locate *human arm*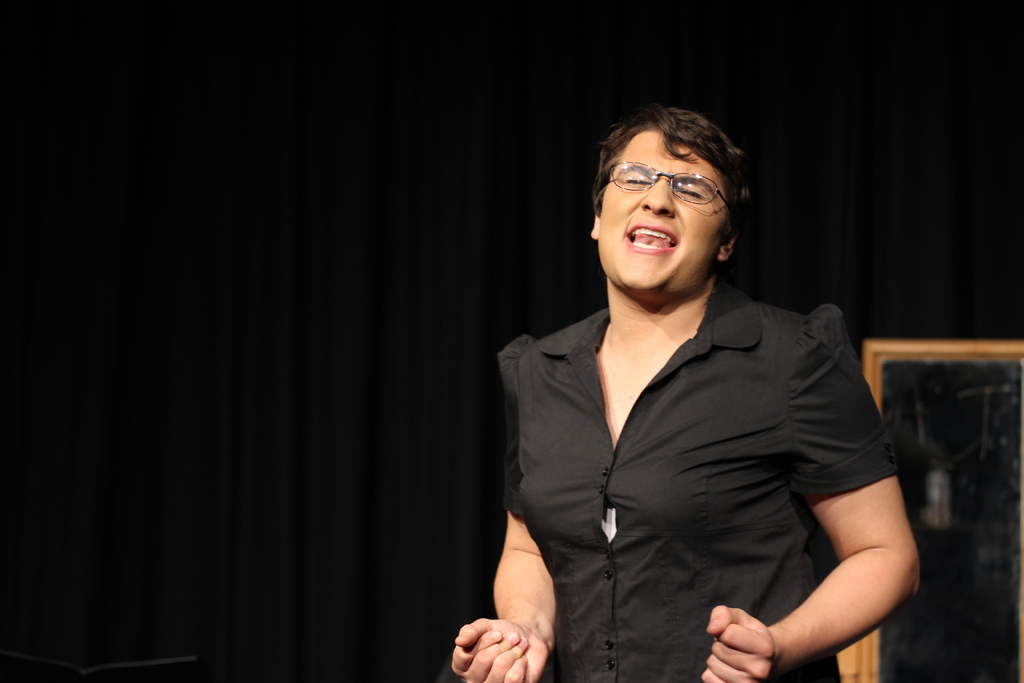
bbox(698, 307, 918, 680)
